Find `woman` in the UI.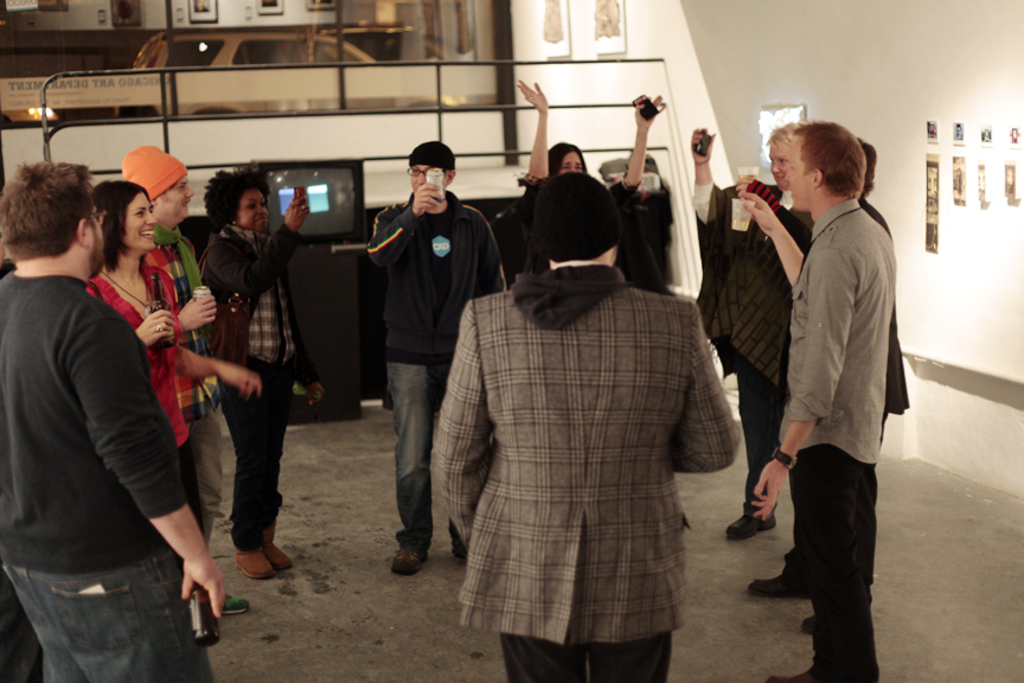
UI element at {"left": 73, "top": 184, "right": 197, "bottom": 545}.
